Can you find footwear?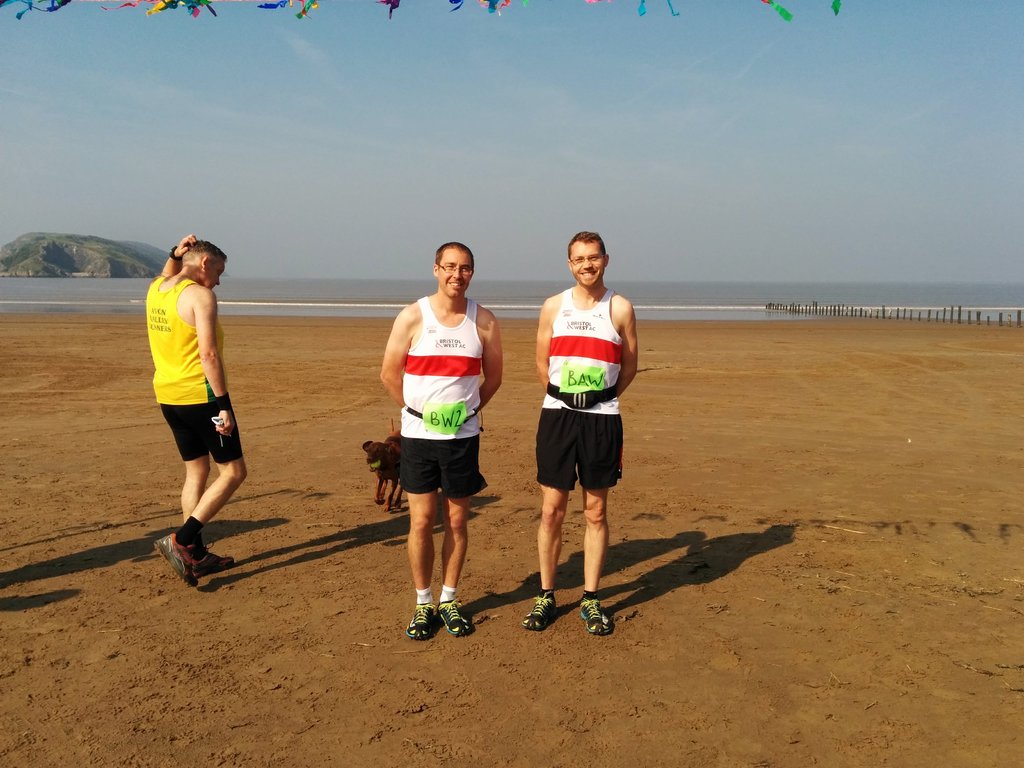
Yes, bounding box: 194,540,234,573.
